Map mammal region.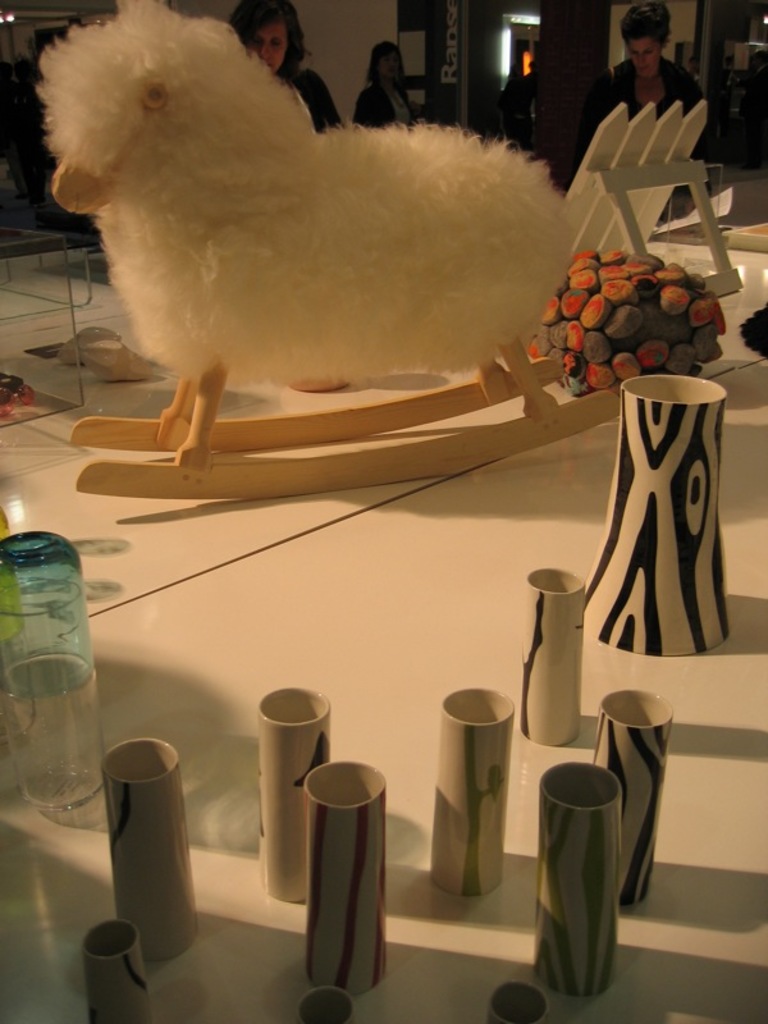
Mapped to [left=349, top=38, right=413, bottom=125].
